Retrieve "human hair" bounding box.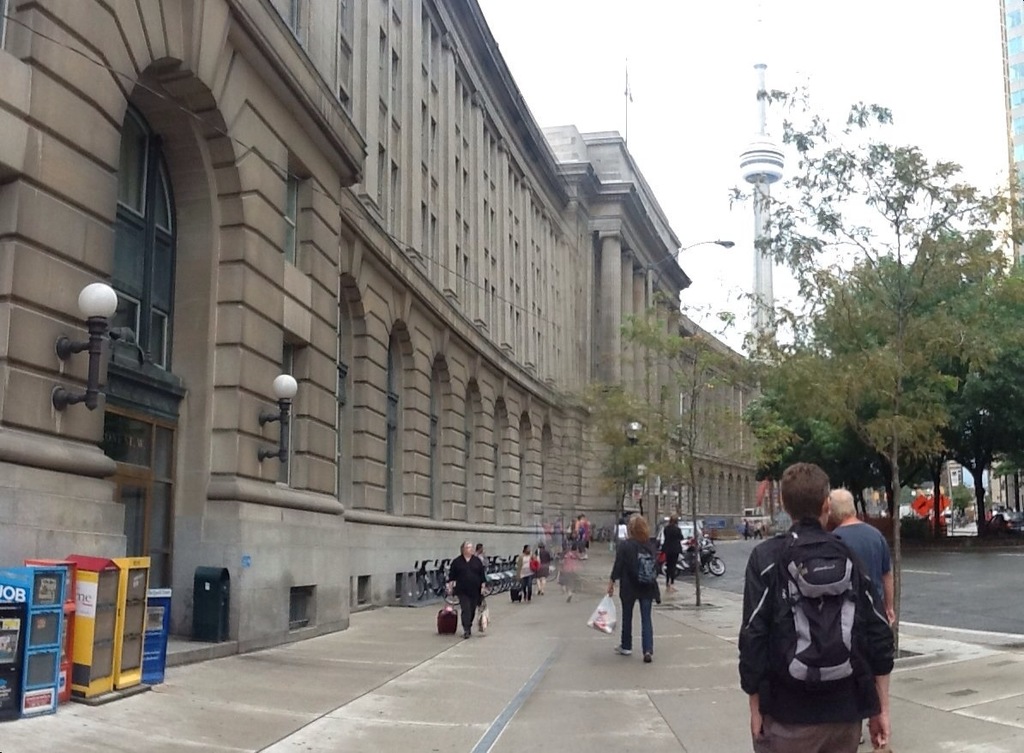
Bounding box: crop(826, 490, 855, 523).
